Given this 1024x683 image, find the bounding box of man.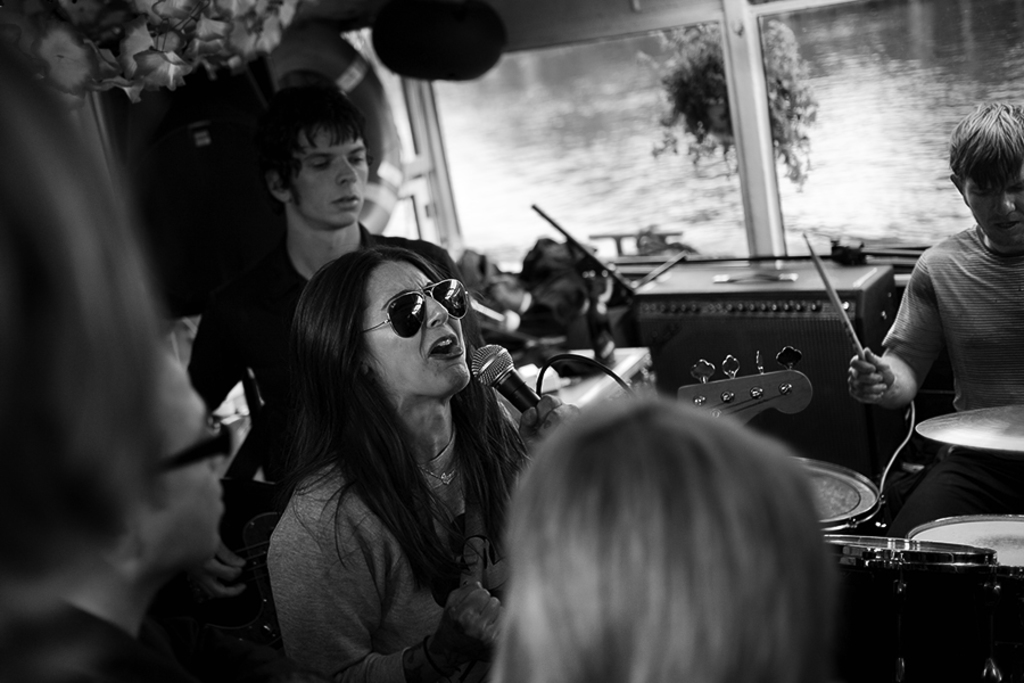
region(20, 324, 228, 682).
